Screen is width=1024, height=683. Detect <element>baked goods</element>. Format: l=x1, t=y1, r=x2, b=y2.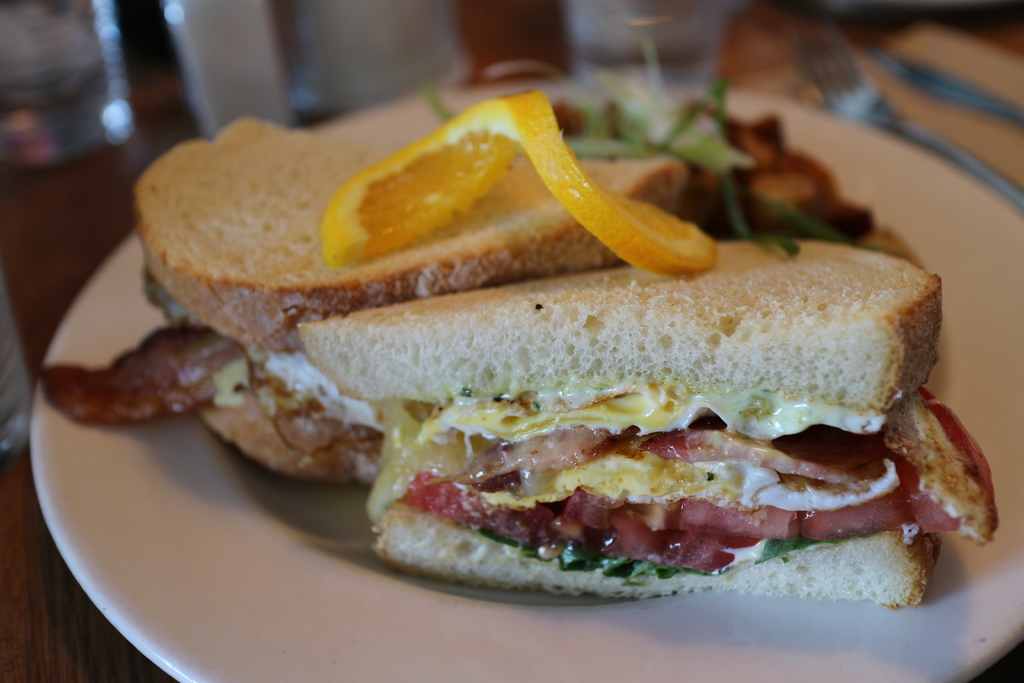
l=32, t=110, r=717, b=483.
